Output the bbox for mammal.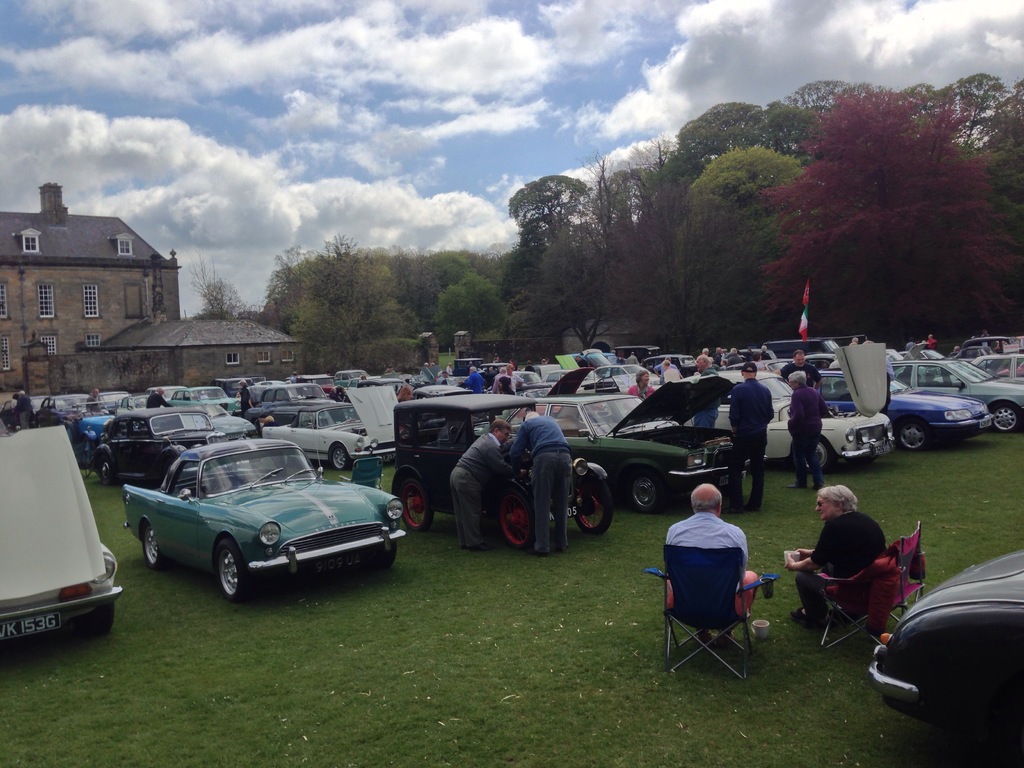
(x1=436, y1=373, x2=452, y2=385).
